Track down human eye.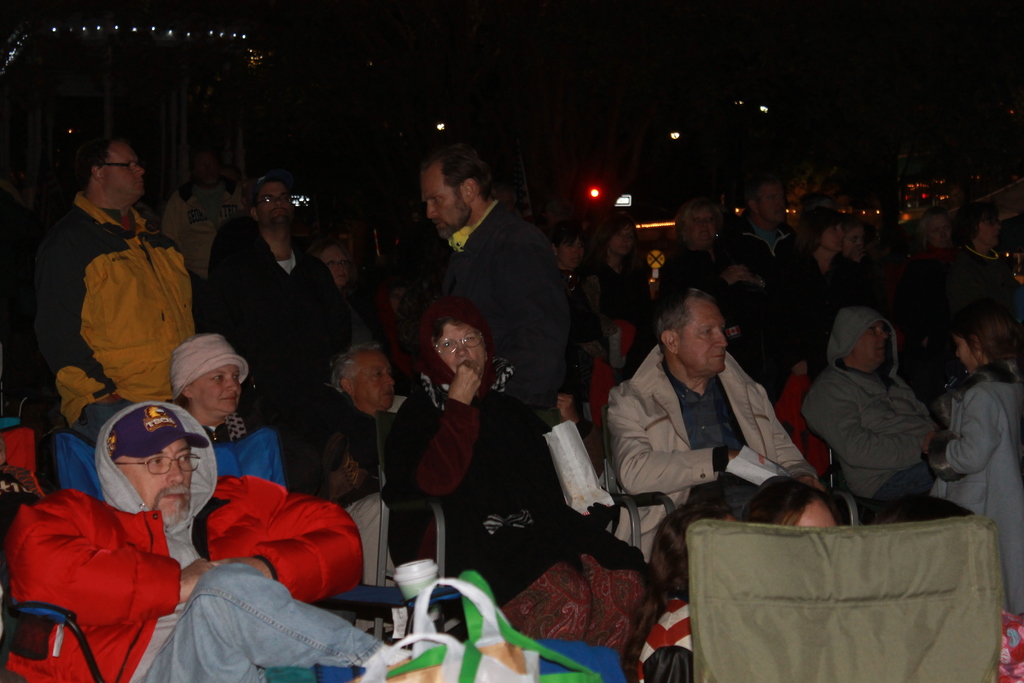
Tracked to locate(211, 374, 223, 383).
